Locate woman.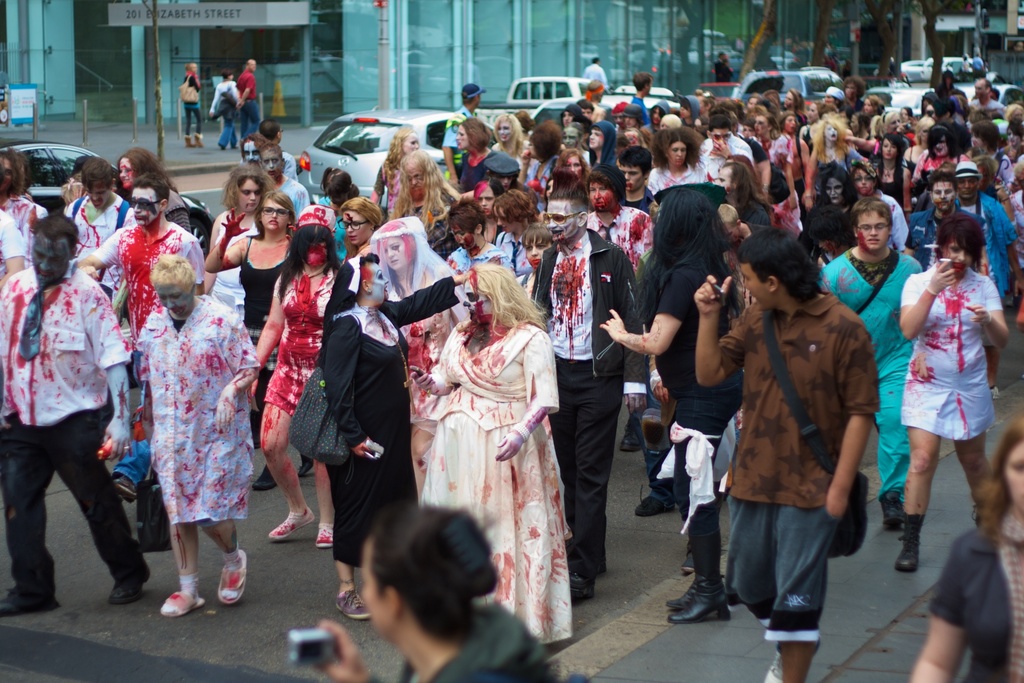
Bounding box: bbox=(906, 421, 1023, 682).
